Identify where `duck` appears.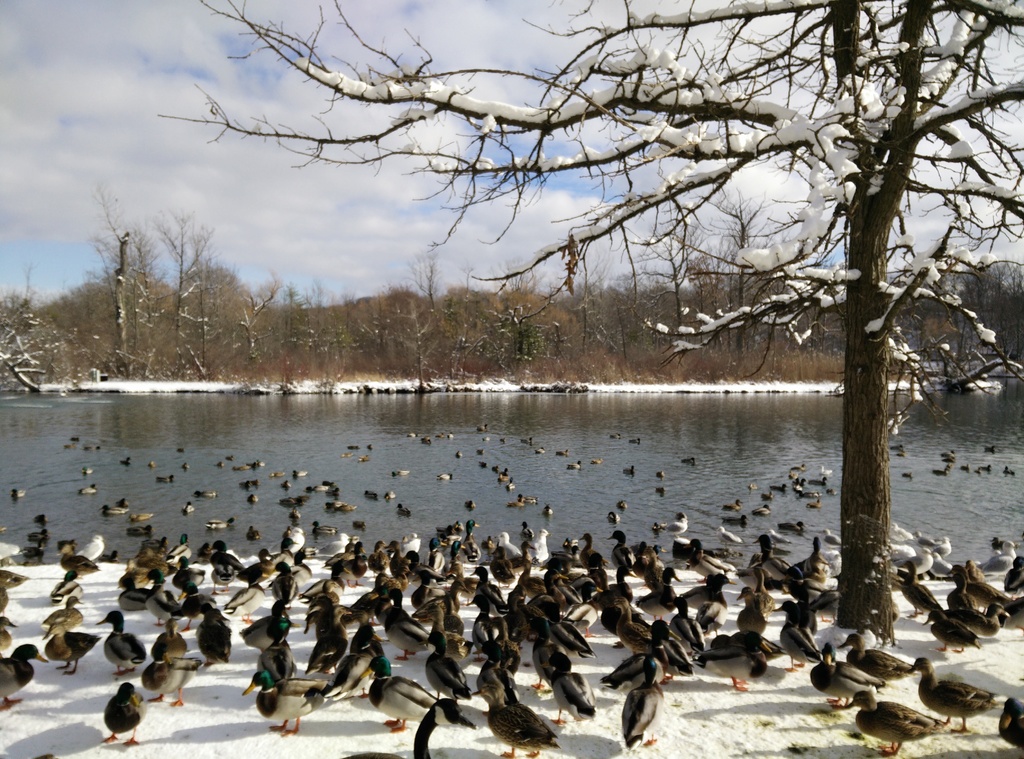
Appears at box=[774, 597, 812, 666].
